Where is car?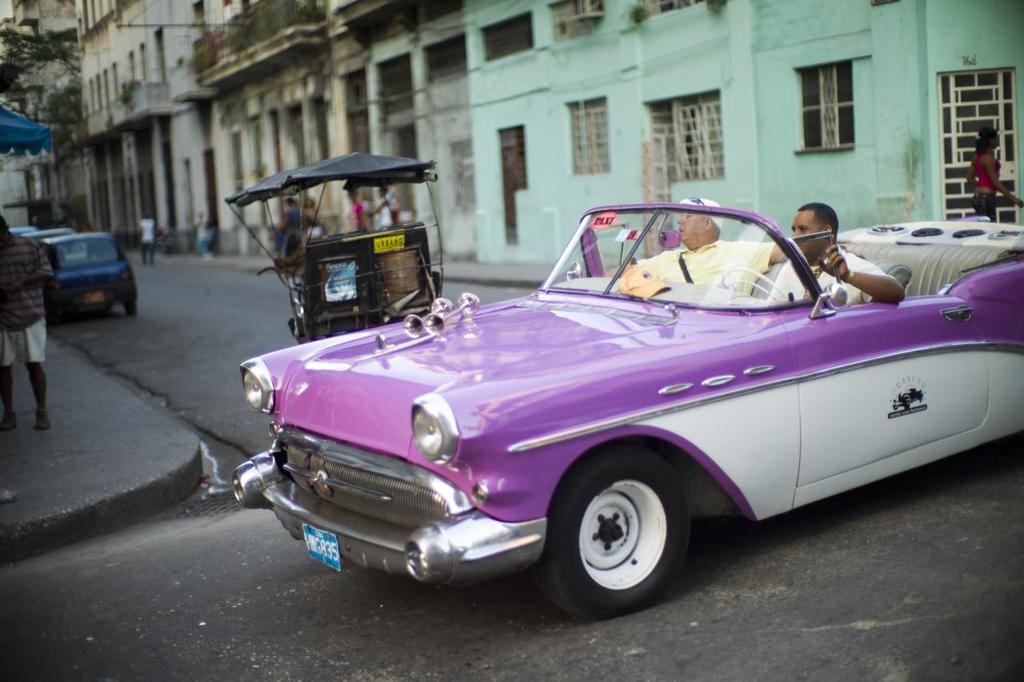
l=41, t=234, r=136, b=319.
